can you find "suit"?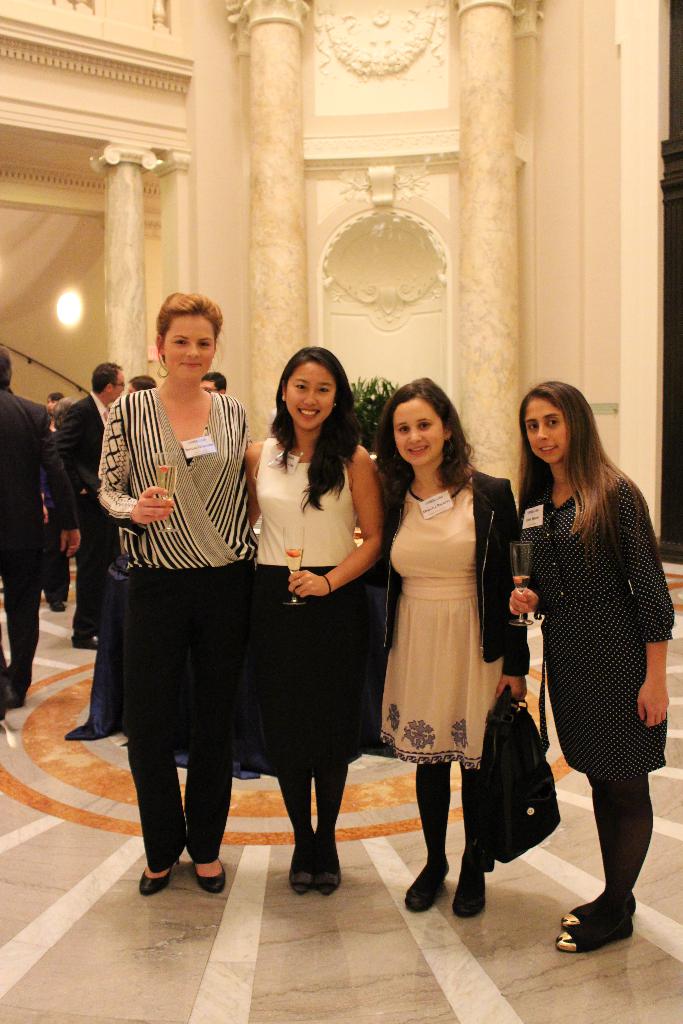
Yes, bounding box: rect(0, 388, 79, 683).
